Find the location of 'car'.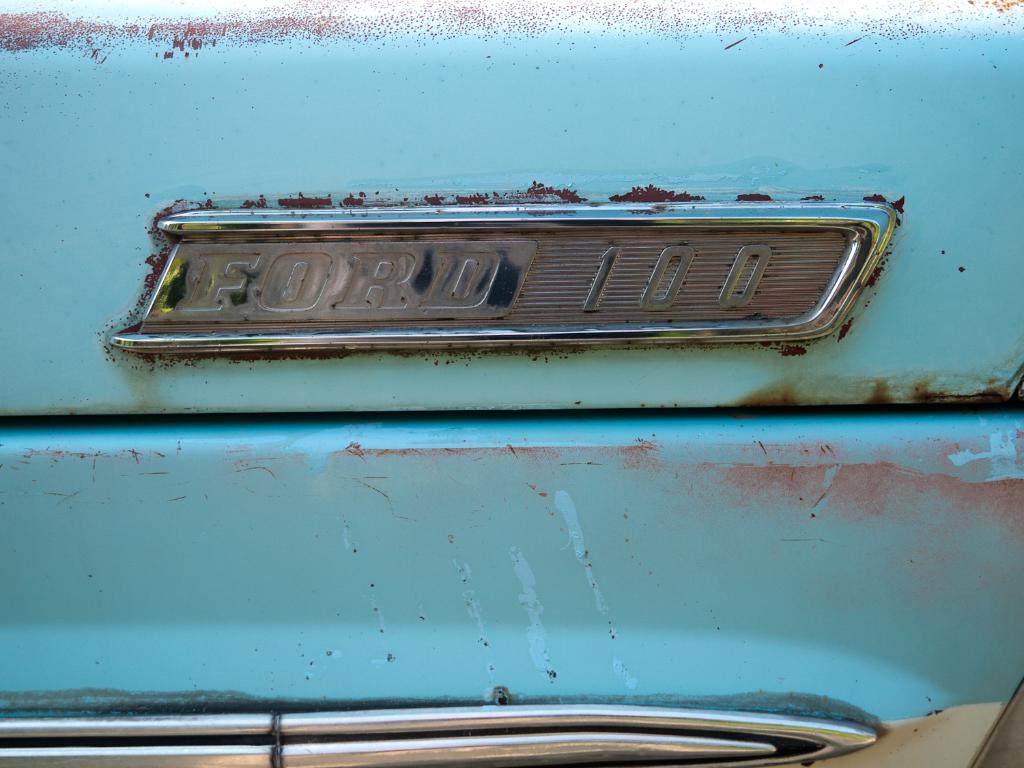
Location: 0/0/1023/767.
